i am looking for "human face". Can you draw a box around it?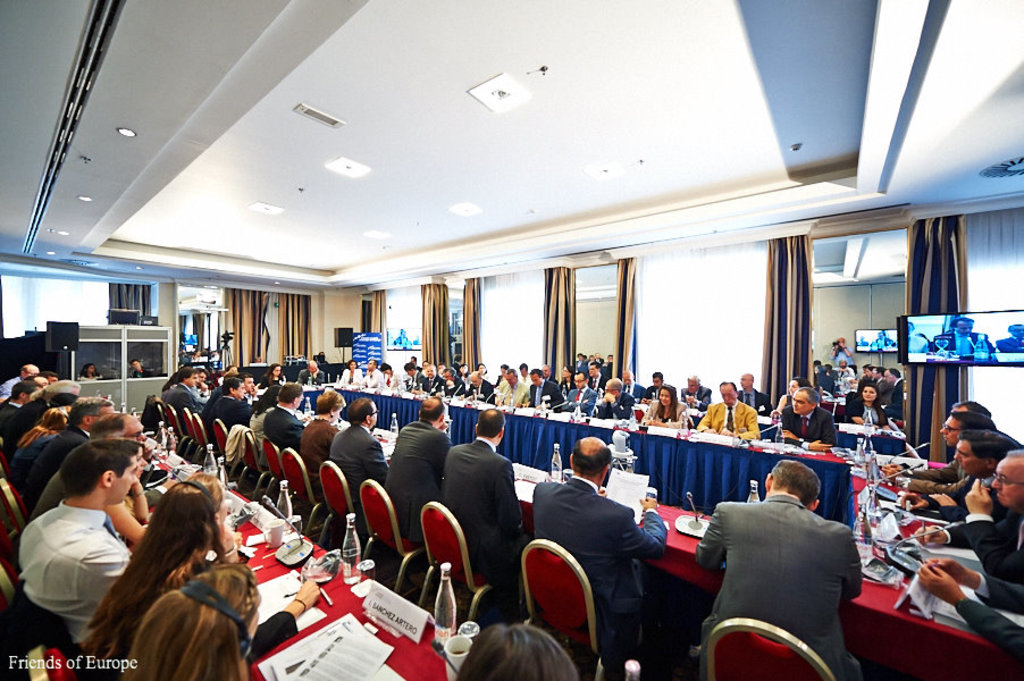
Sure, the bounding box is left=957, top=440, right=983, bottom=474.
